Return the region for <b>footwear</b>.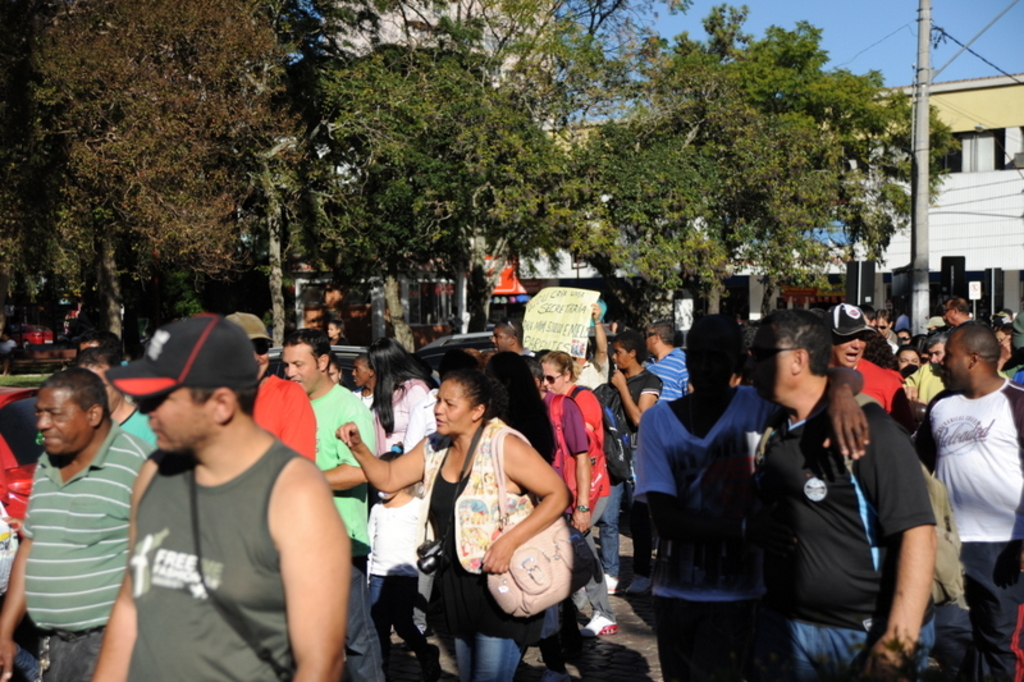
bbox=(580, 608, 617, 638).
